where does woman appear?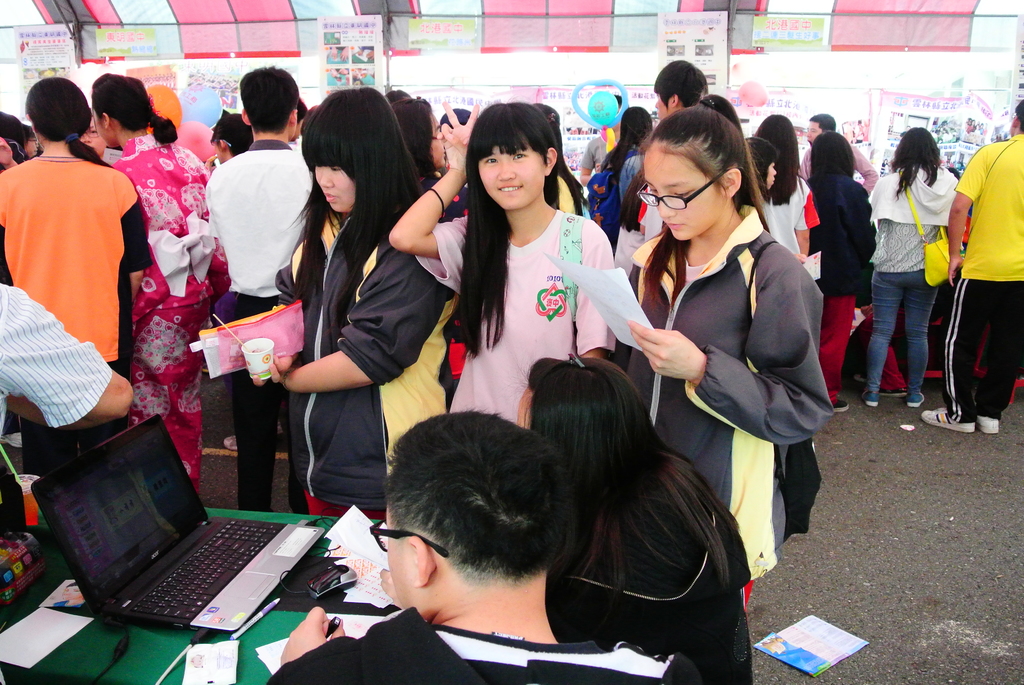
Appears at [x1=806, y1=127, x2=878, y2=408].
